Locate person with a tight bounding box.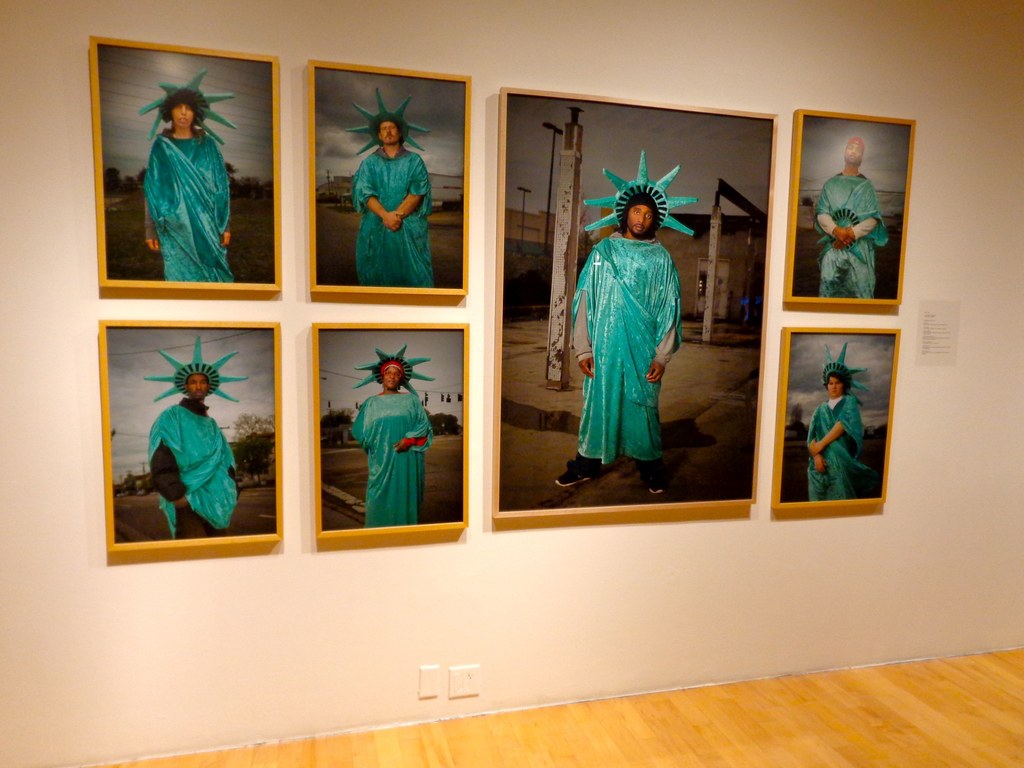
crop(565, 189, 682, 495).
